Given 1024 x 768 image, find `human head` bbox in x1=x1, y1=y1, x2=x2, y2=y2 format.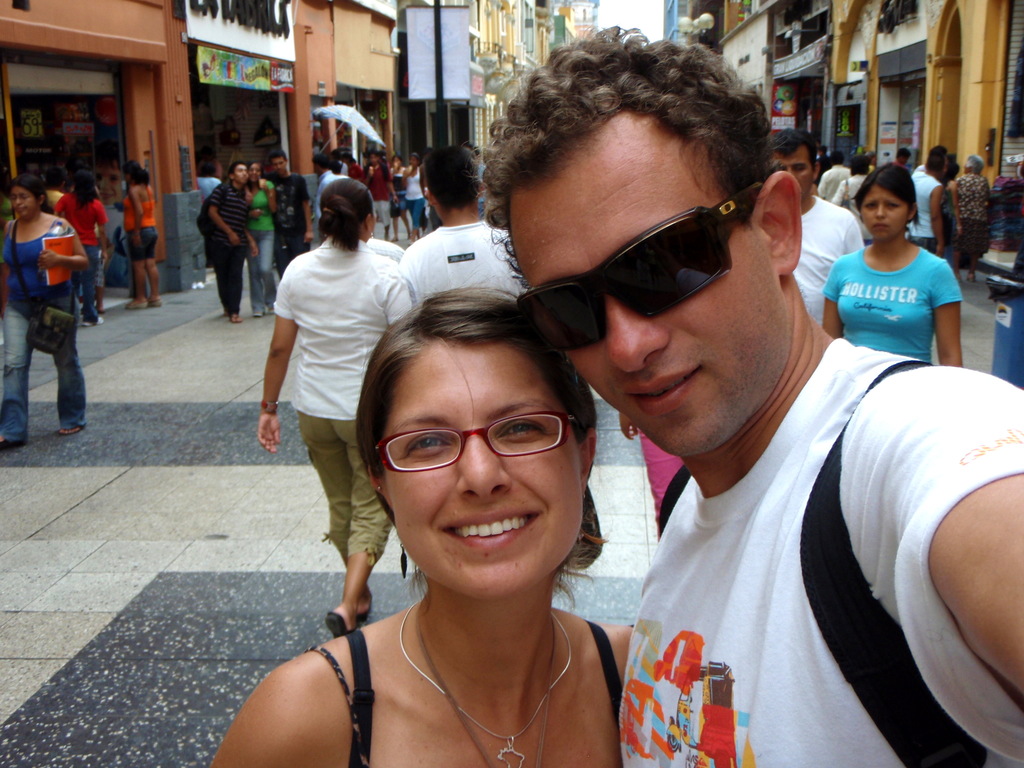
x1=502, y1=42, x2=805, y2=461.
